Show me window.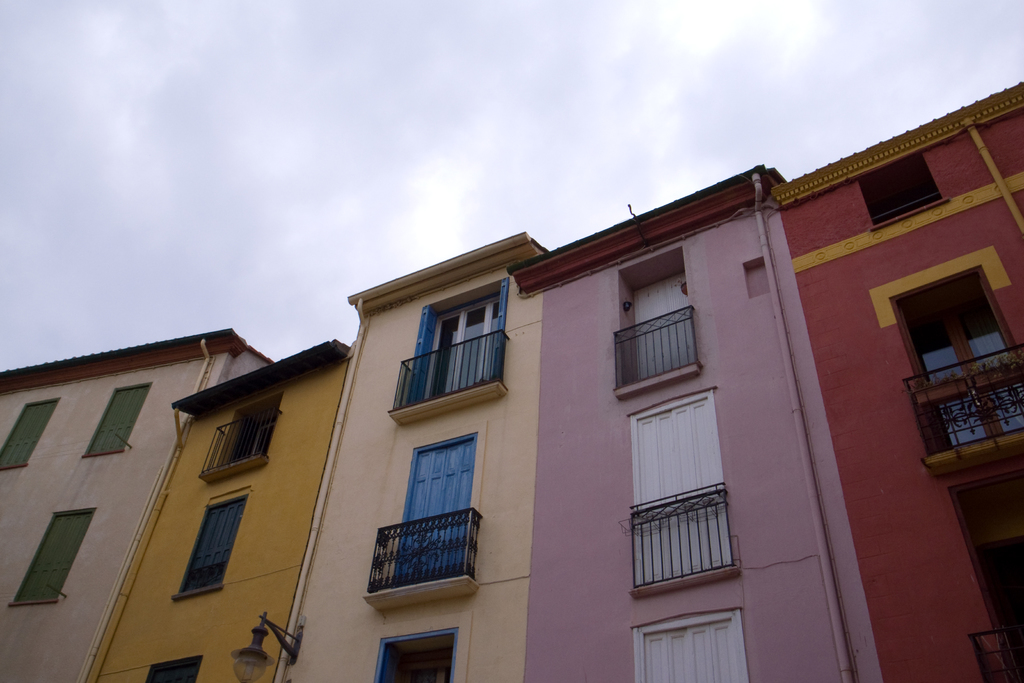
window is here: {"x1": 897, "y1": 265, "x2": 1023, "y2": 456}.
